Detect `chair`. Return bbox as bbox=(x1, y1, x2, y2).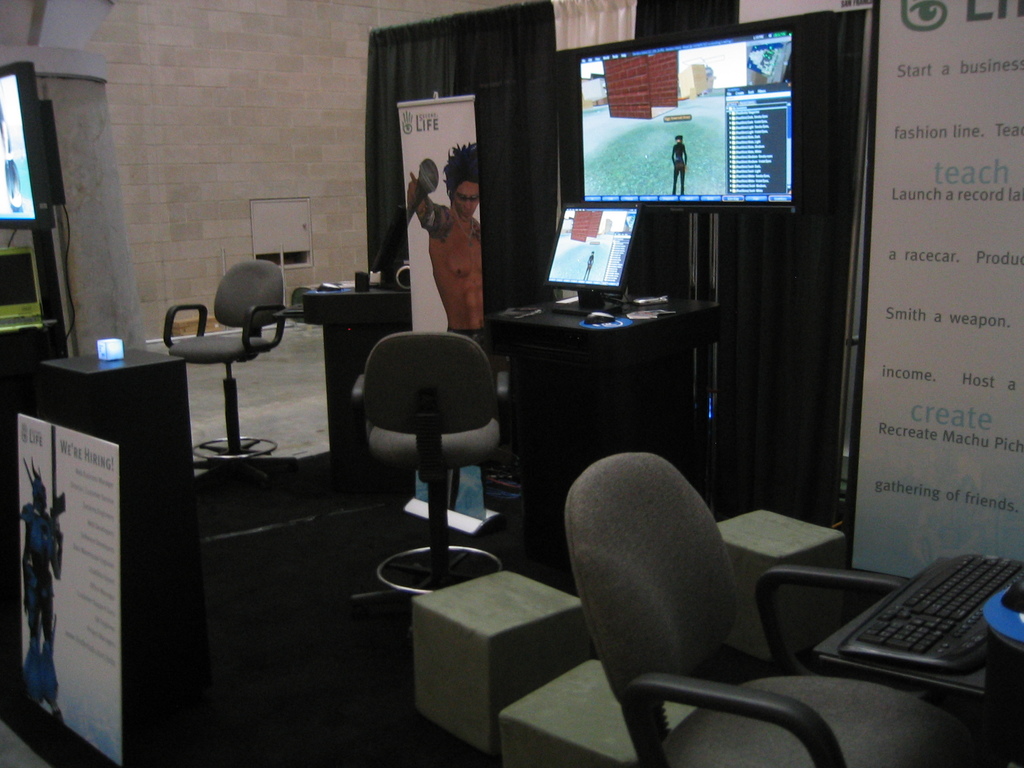
bbox=(540, 448, 935, 767).
